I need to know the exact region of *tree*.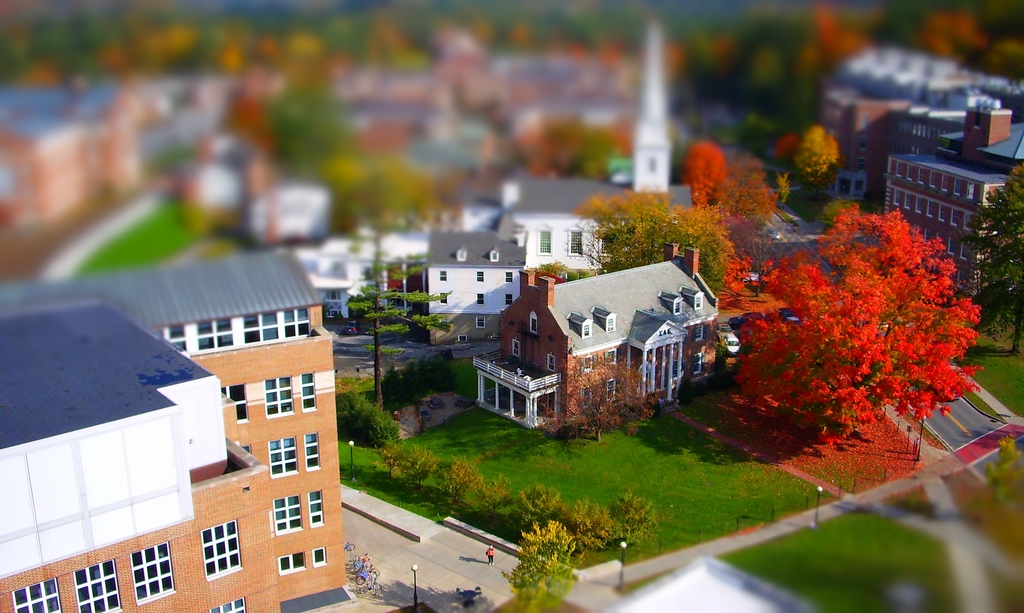
Region: 683/136/729/228.
